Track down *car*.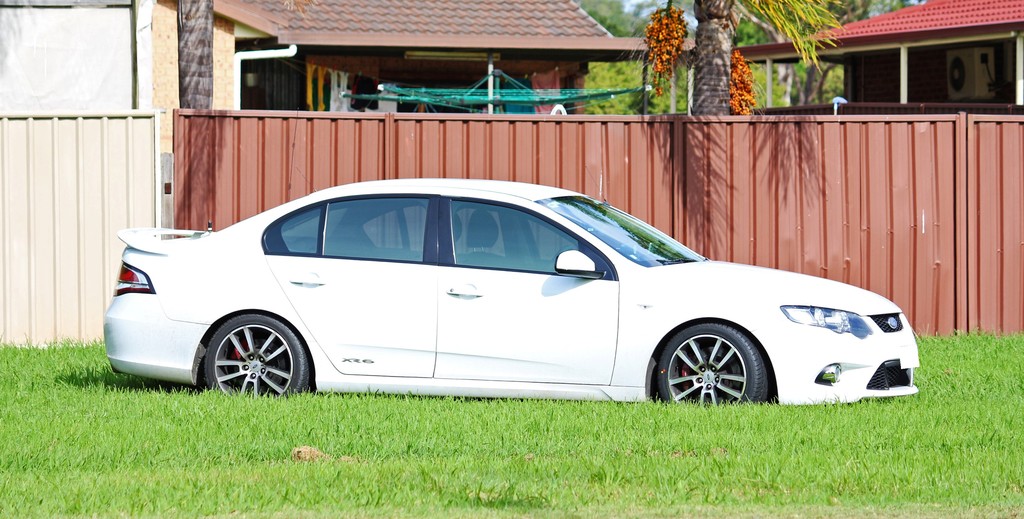
Tracked to (x1=102, y1=179, x2=916, y2=411).
